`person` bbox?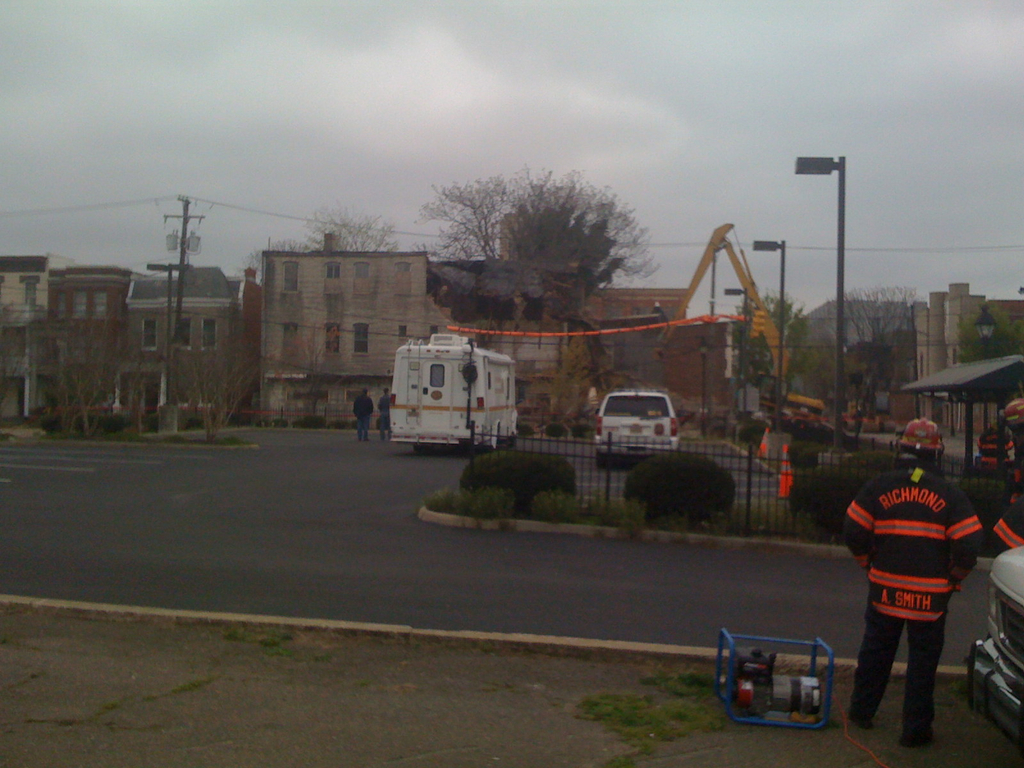
(350,388,371,442)
